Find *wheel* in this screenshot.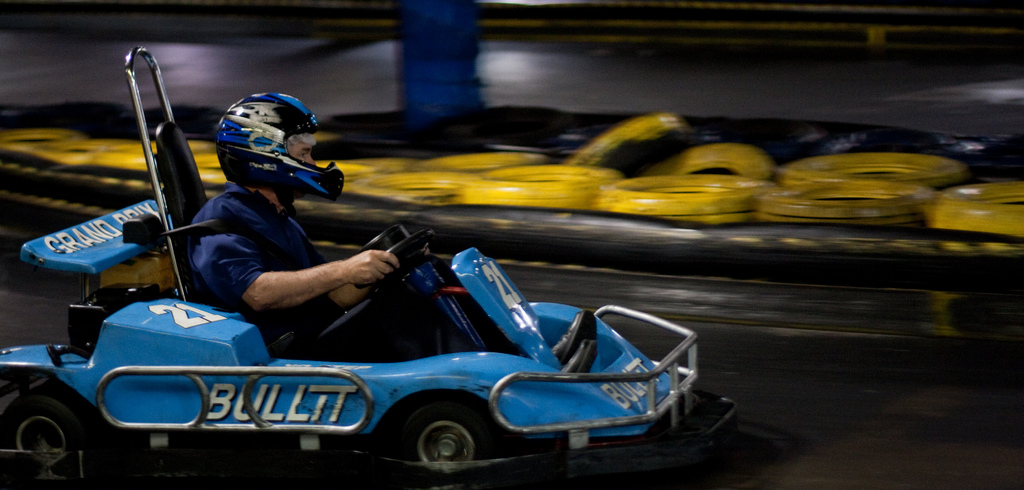
The bounding box for *wheel* is [0,384,103,489].
